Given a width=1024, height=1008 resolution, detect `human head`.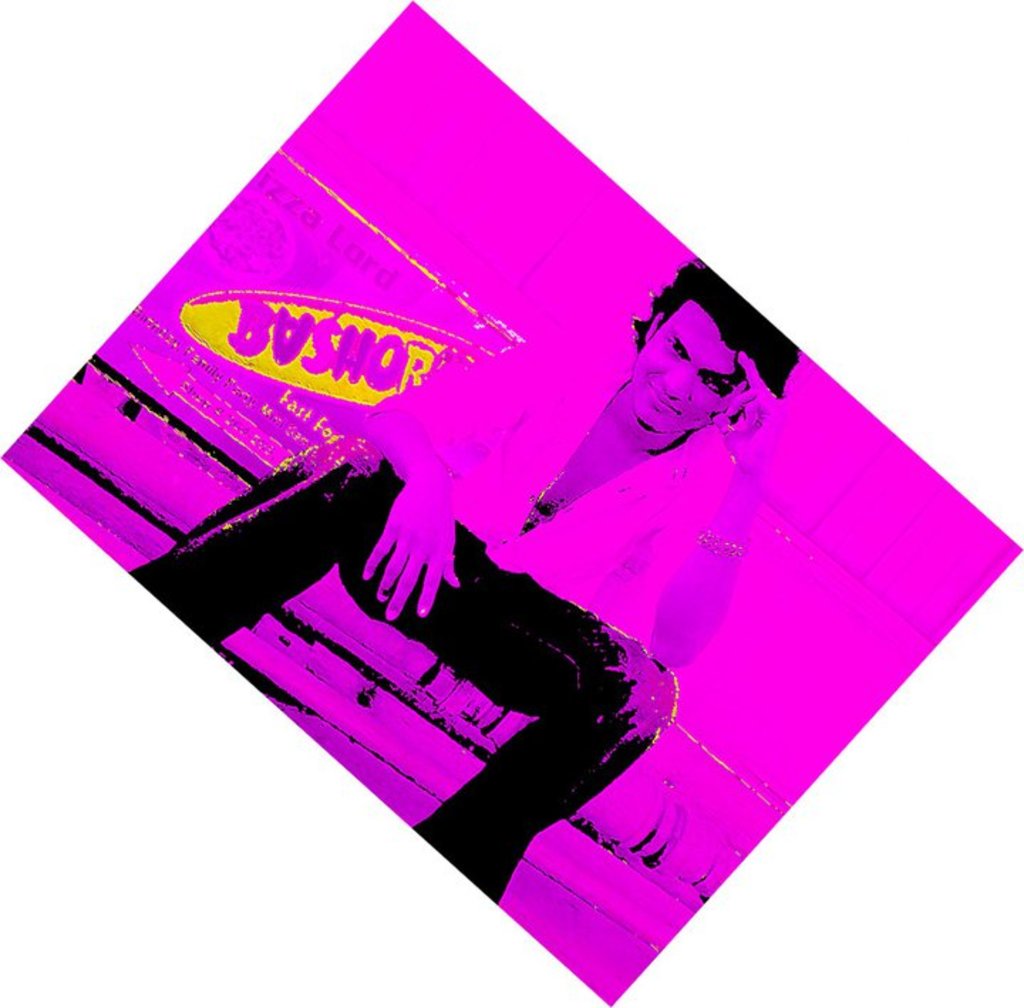
<bbox>630, 283, 801, 442</bbox>.
